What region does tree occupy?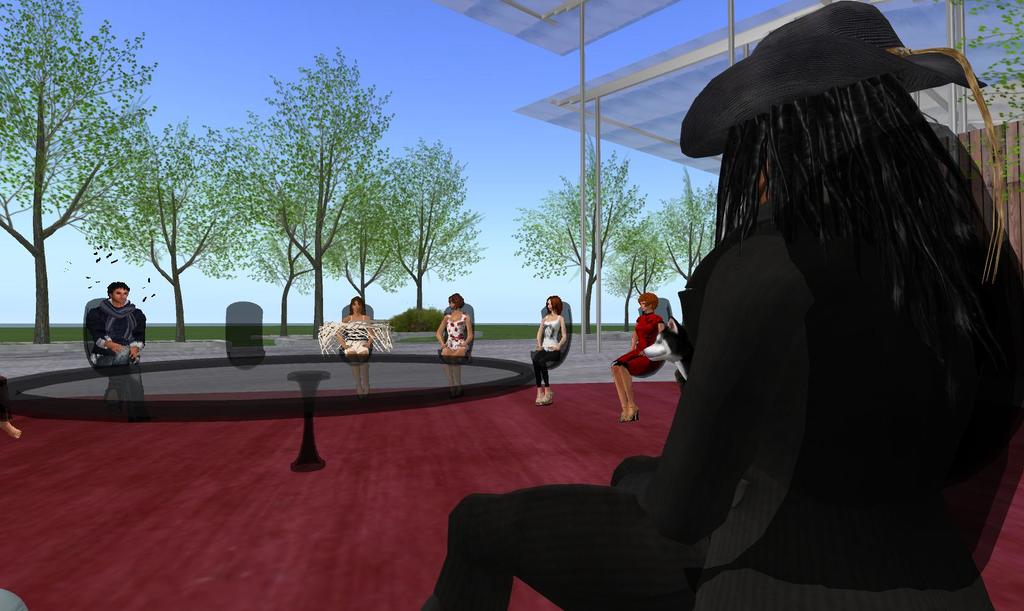
[651,169,721,289].
